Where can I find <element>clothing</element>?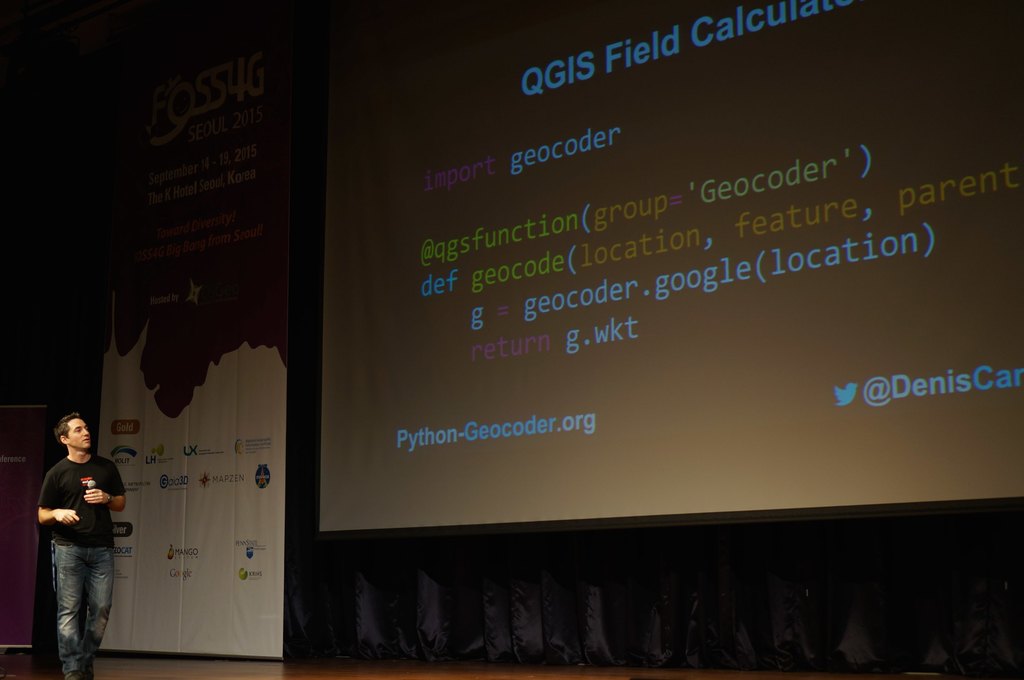
You can find it at bbox(26, 419, 116, 673).
